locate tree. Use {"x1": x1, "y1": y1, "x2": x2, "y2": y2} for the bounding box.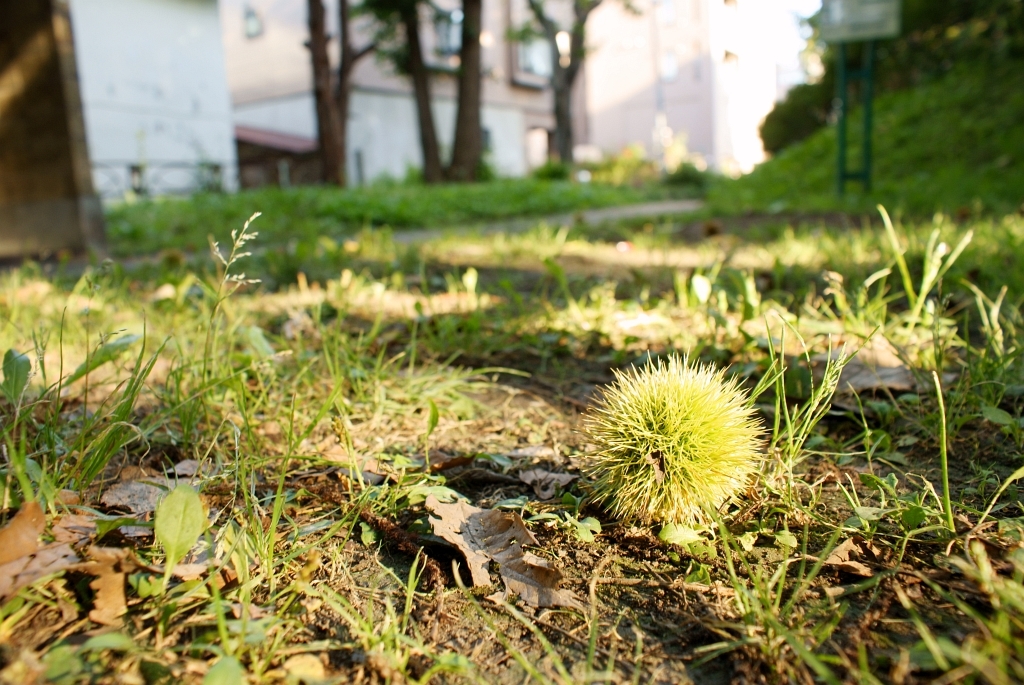
{"x1": 529, "y1": 0, "x2": 600, "y2": 167}.
